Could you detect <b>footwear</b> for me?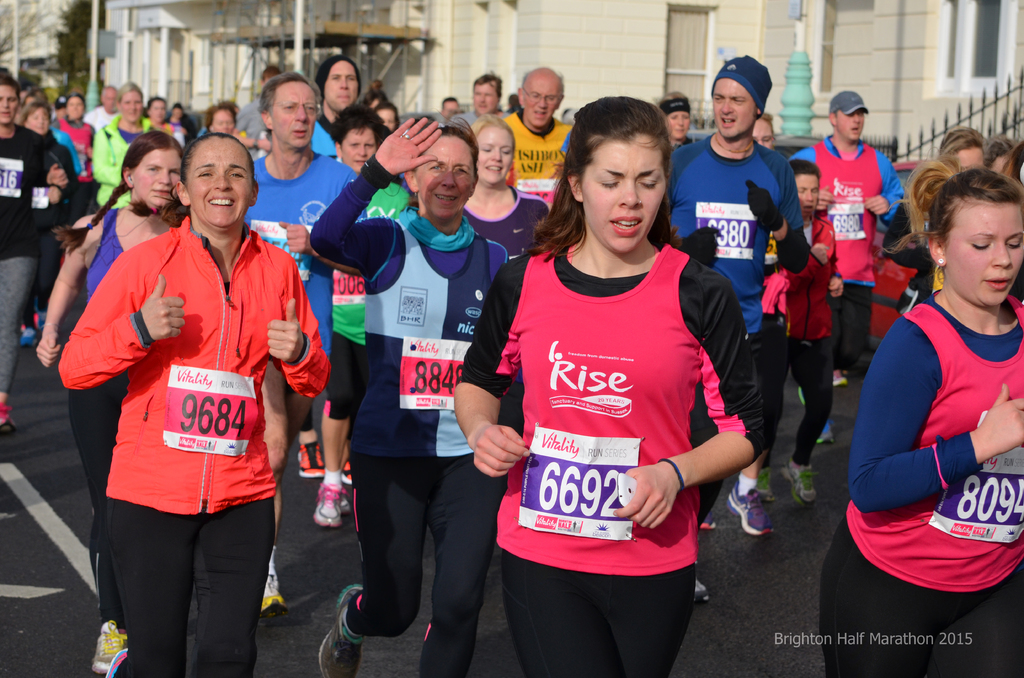
Detection result: crop(319, 584, 360, 677).
